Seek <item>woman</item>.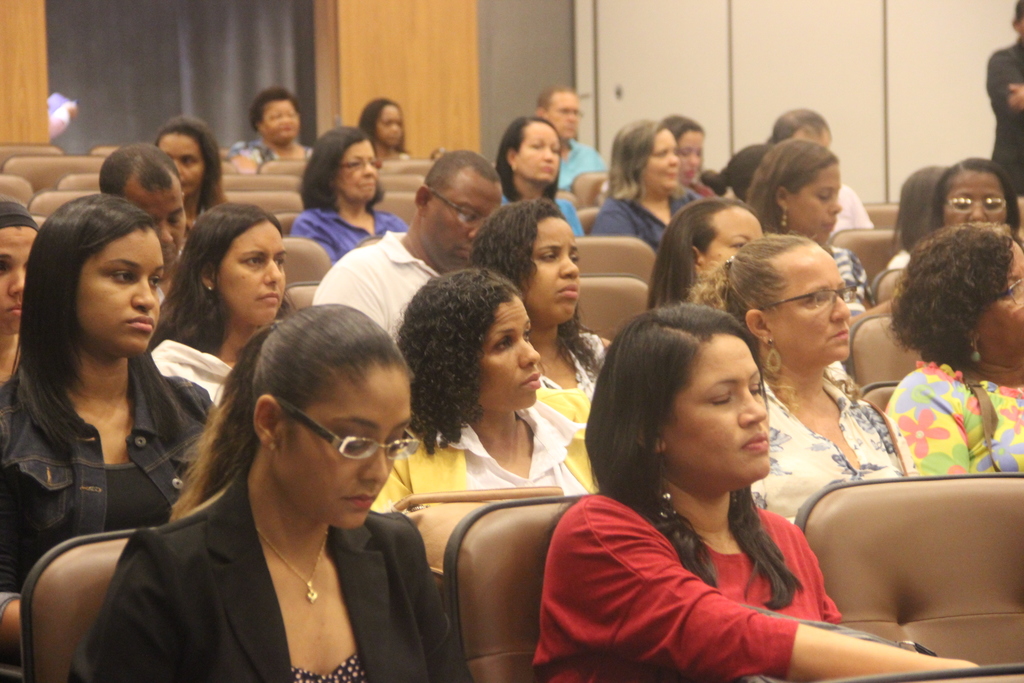
[left=643, top=195, right=767, bottom=309].
